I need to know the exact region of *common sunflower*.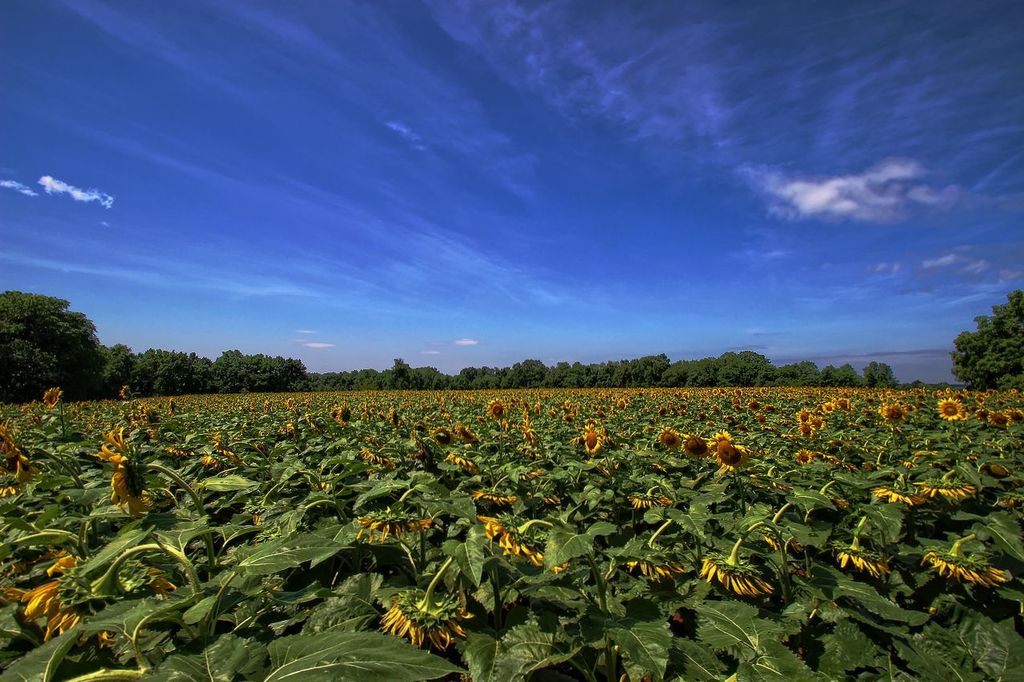
Region: Rect(487, 514, 567, 566).
